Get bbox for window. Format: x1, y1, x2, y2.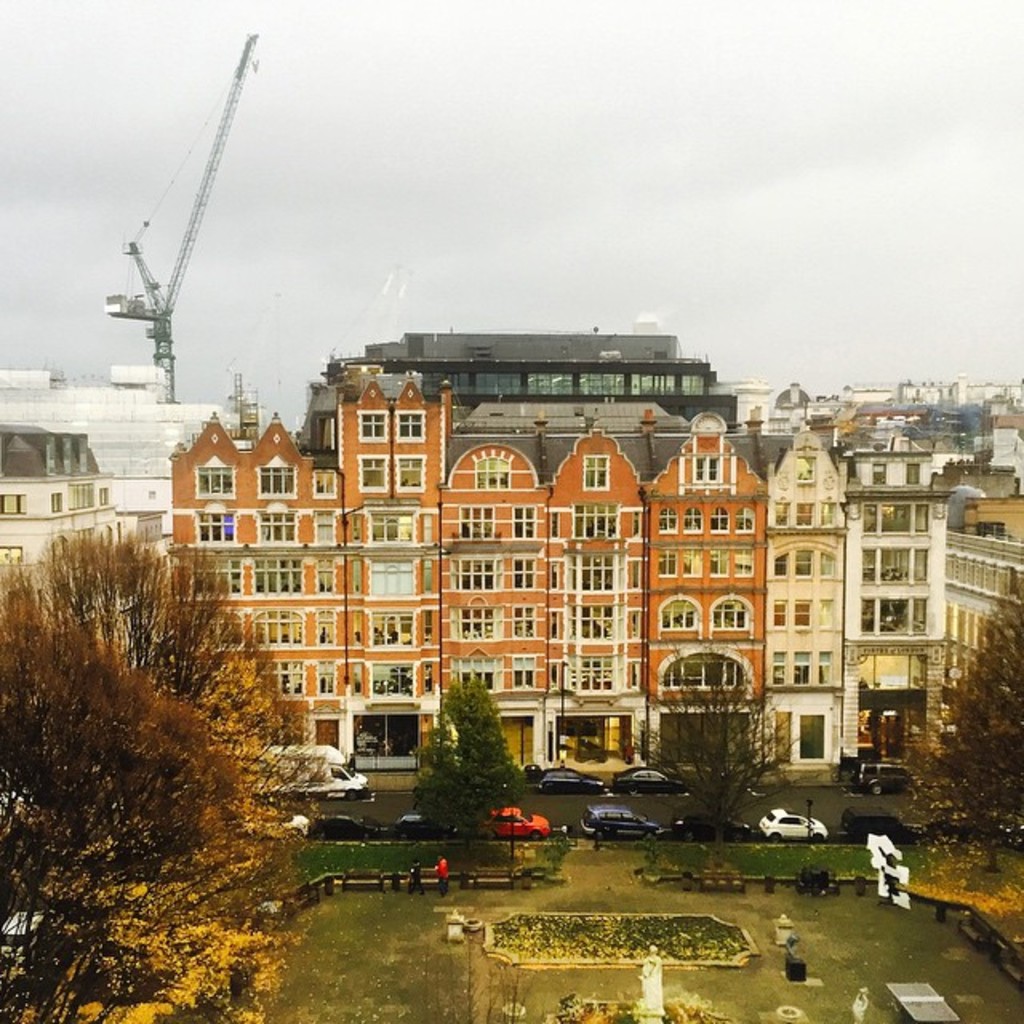
662, 542, 669, 581.
